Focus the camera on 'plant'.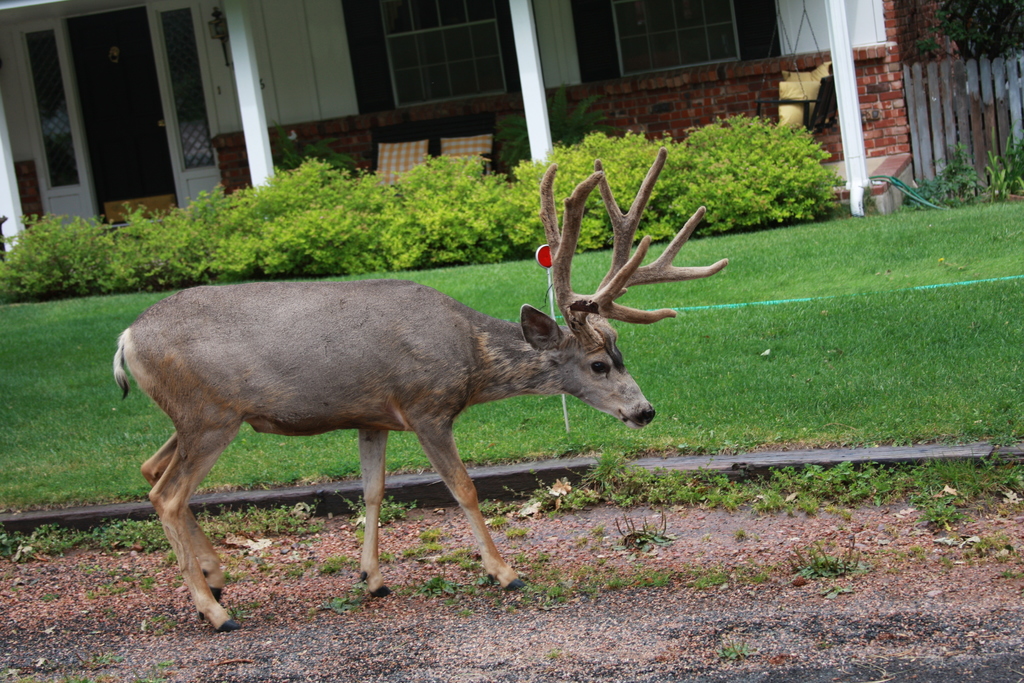
Focus region: left=646, top=570, right=696, bottom=582.
